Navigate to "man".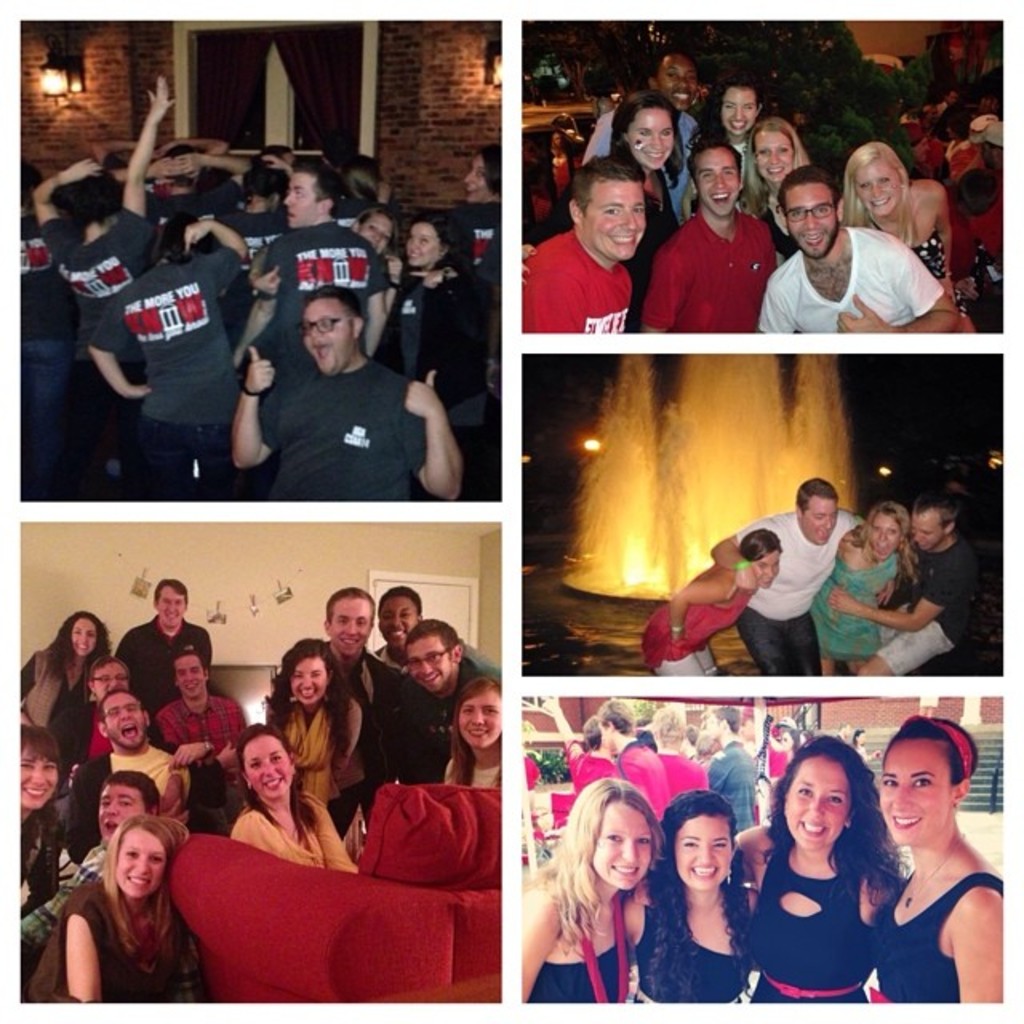
Navigation target: 597 702 678 819.
